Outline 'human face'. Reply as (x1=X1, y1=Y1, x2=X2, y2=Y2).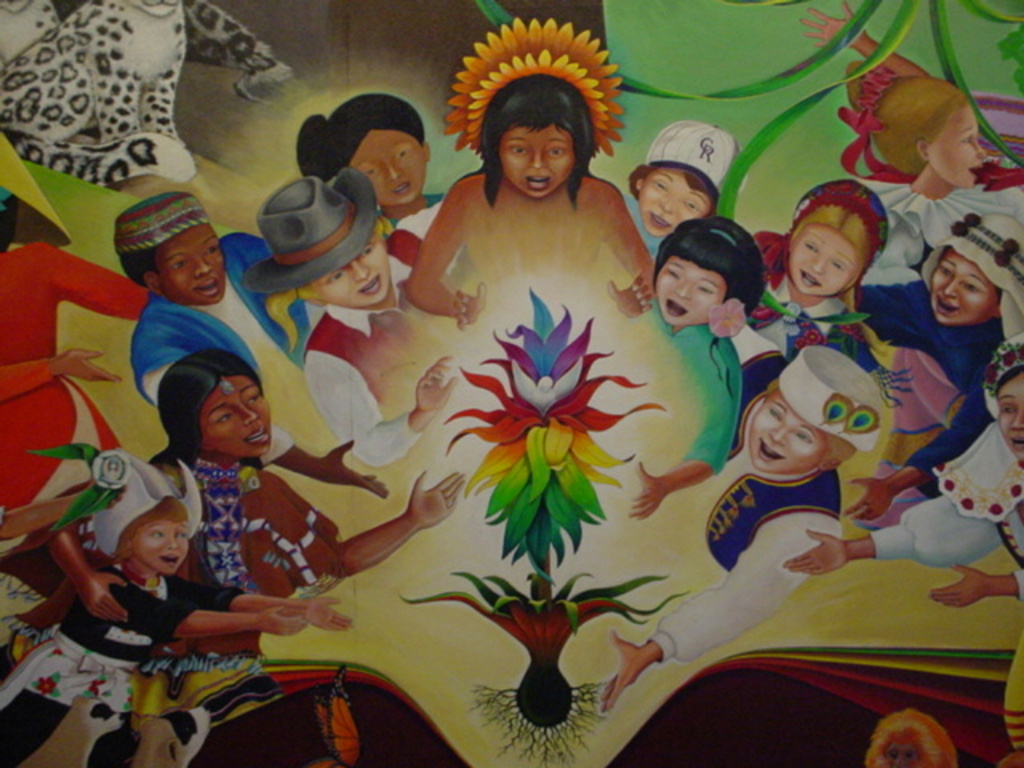
(x1=139, y1=515, x2=187, y2=579).
